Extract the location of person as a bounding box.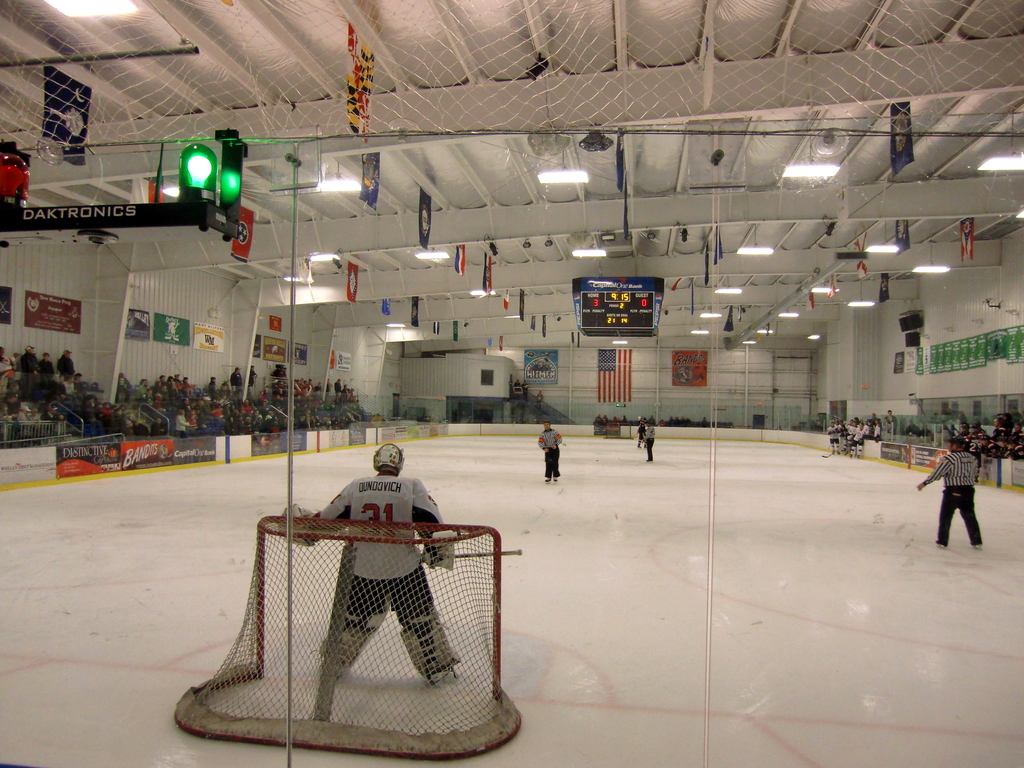
locate(536, 417, 559, 478).
